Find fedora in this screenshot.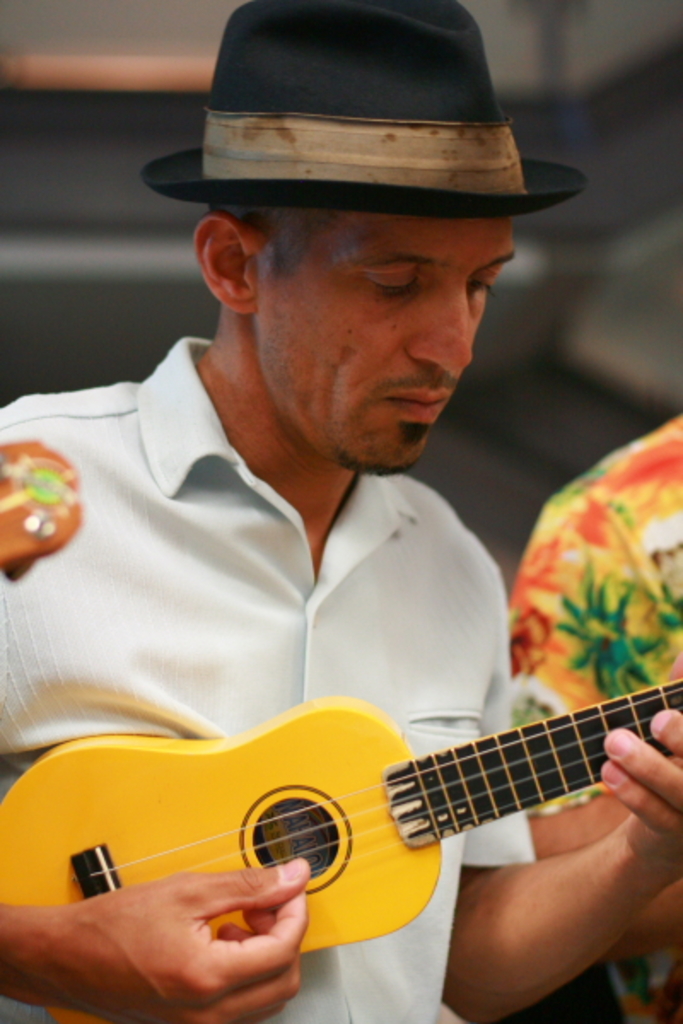
The bounding box for fedora is <region>143, 0, 577, 278</region>.
